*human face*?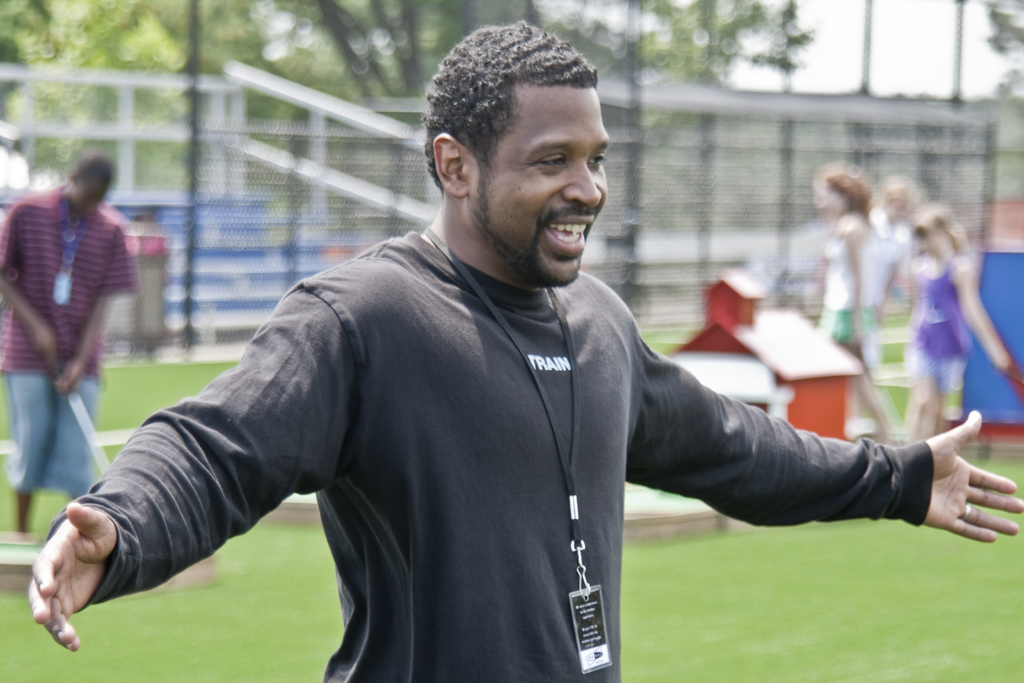
[x1=476, y1=83, x2=607, y2=286]
